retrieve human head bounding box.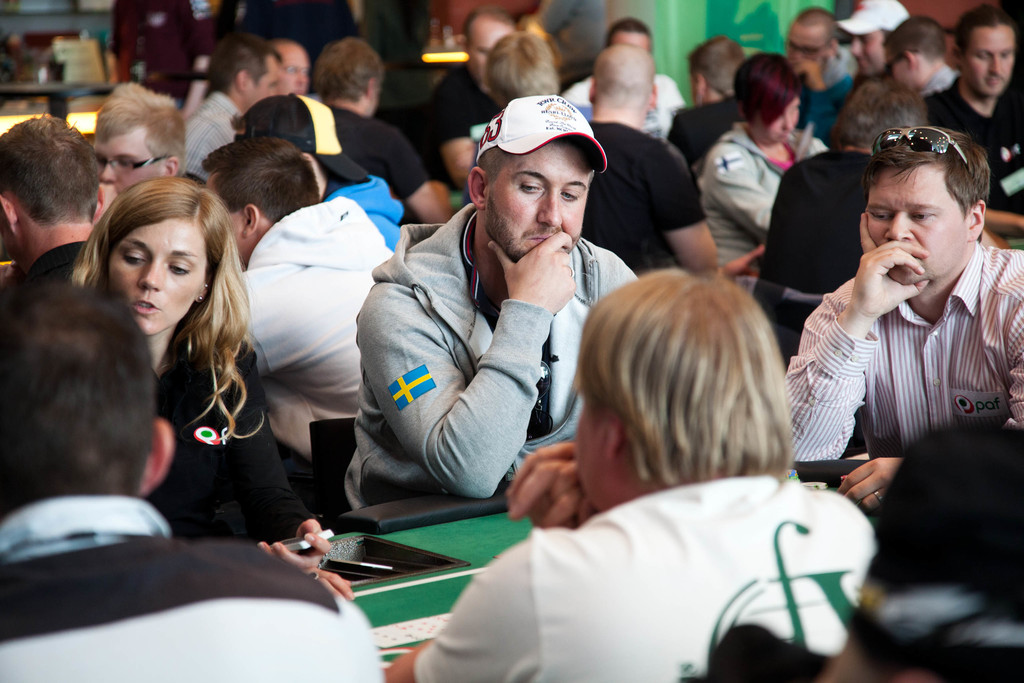
Bounding box: 785, 6, 838, 81.
